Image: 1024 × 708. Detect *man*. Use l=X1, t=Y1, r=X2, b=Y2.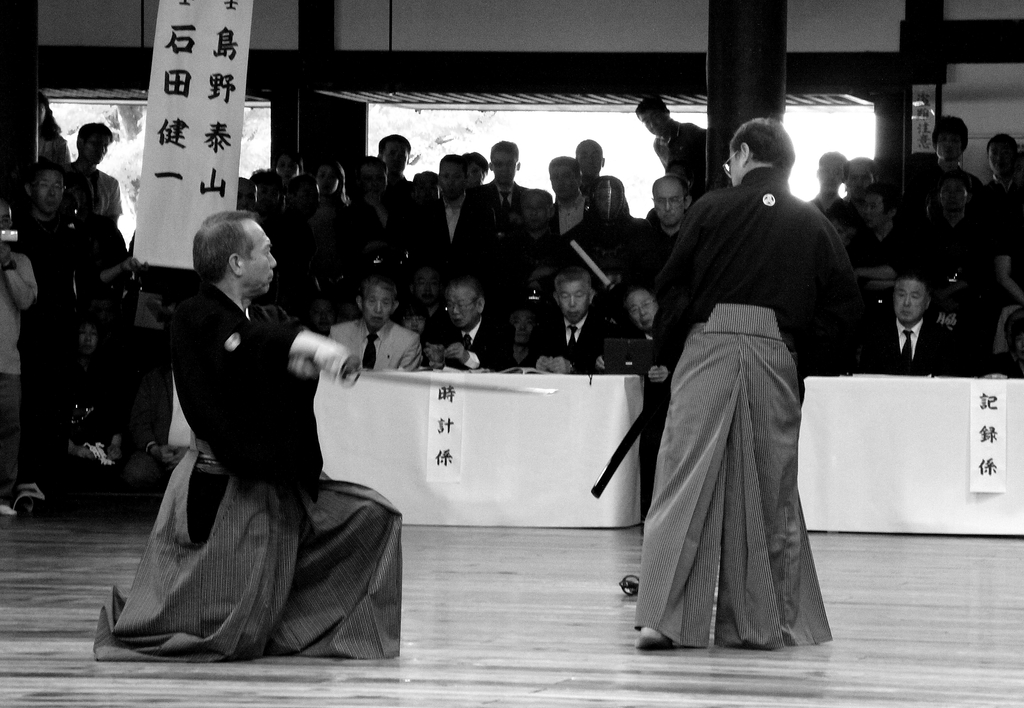
l=422, t=280, r=509, b=377.
